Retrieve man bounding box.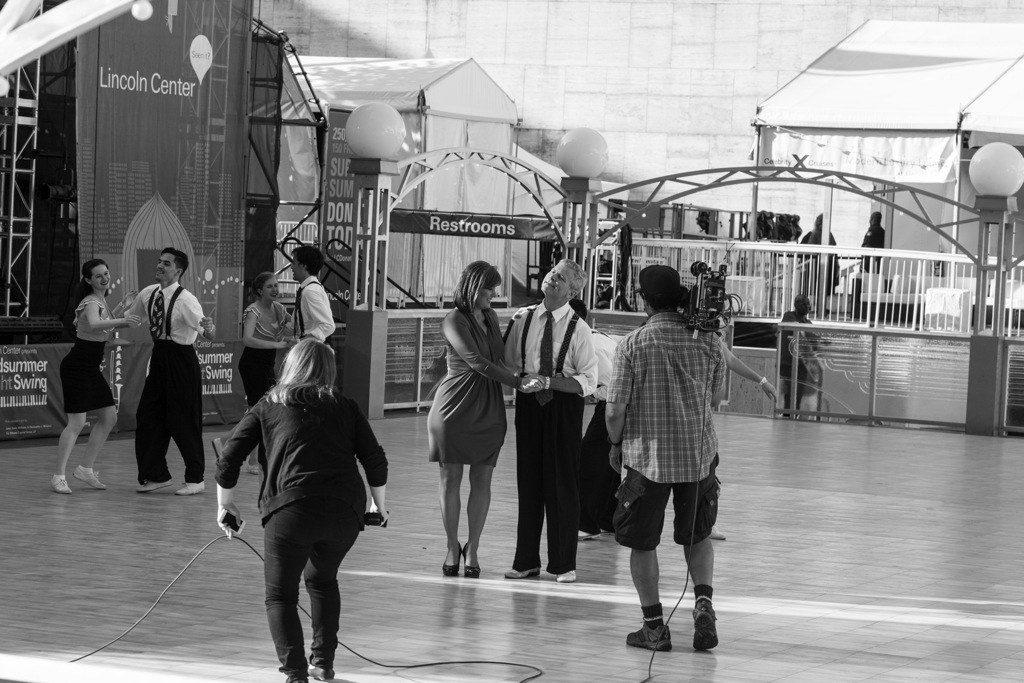
Bounding box: box=[498, 256, 603, 598].
